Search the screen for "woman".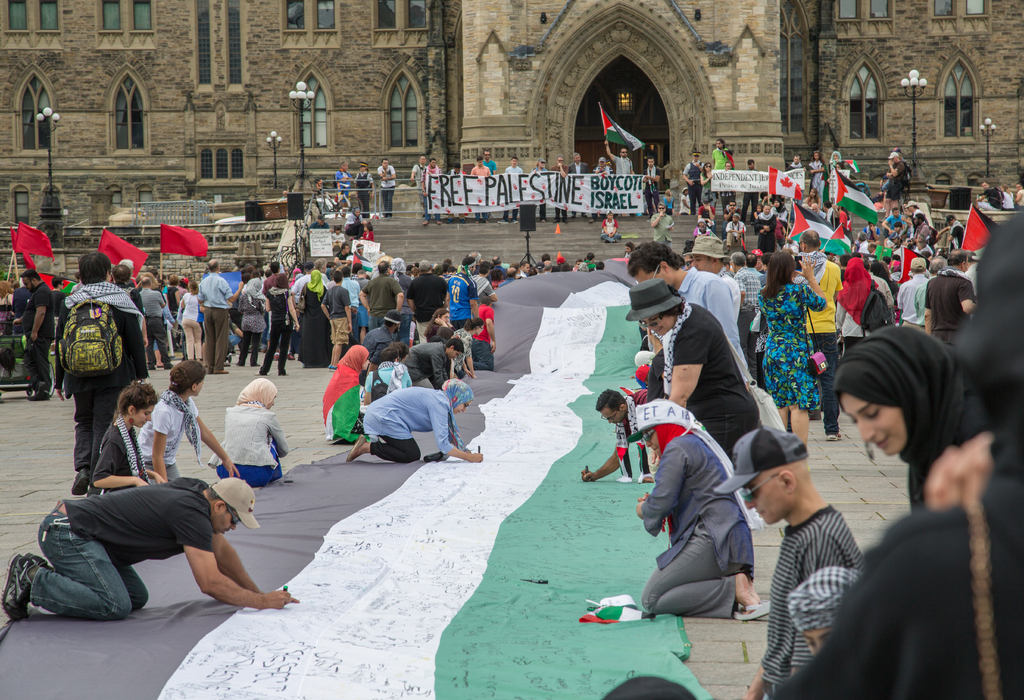
Found at bbox=(803, 188, 817, 208).
